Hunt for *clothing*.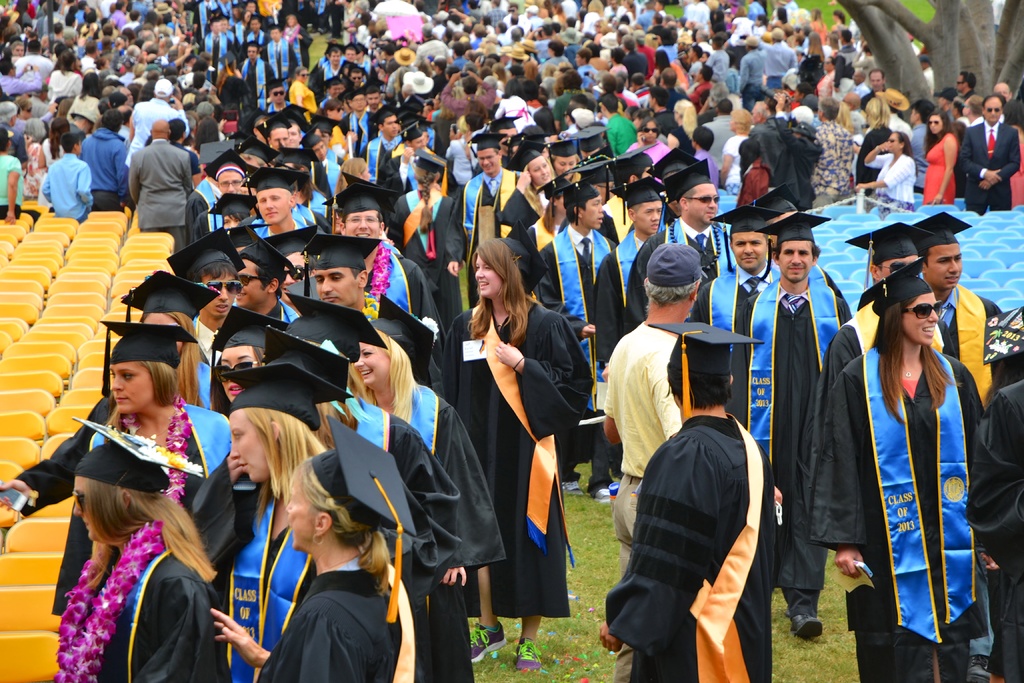
Hunted down at 740:117:810:211.
